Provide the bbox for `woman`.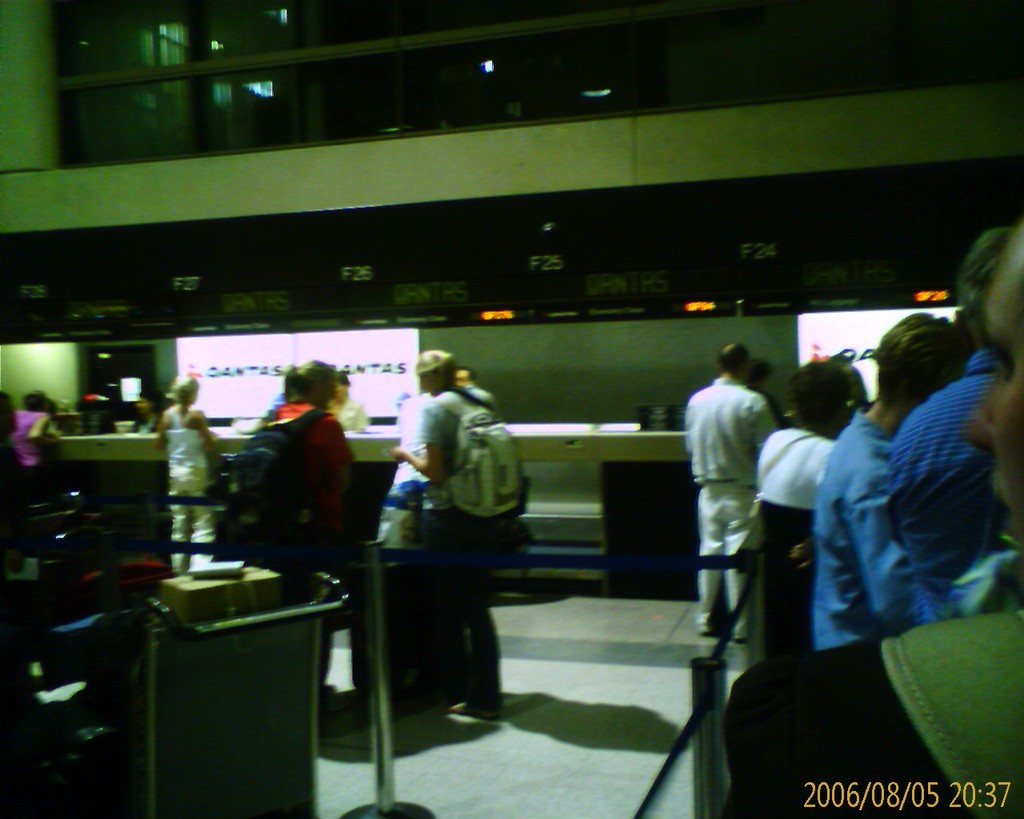
(left=154, top=371, right=224, bottom=572).
